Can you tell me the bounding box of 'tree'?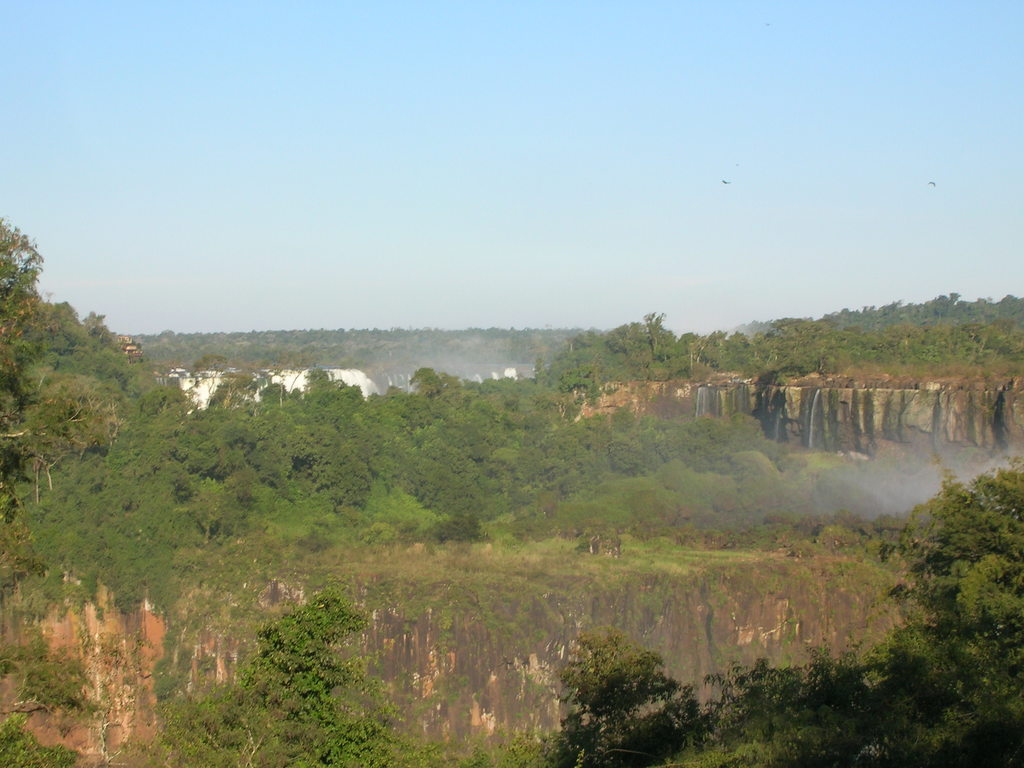
locate(84, 346, 131, 380).
